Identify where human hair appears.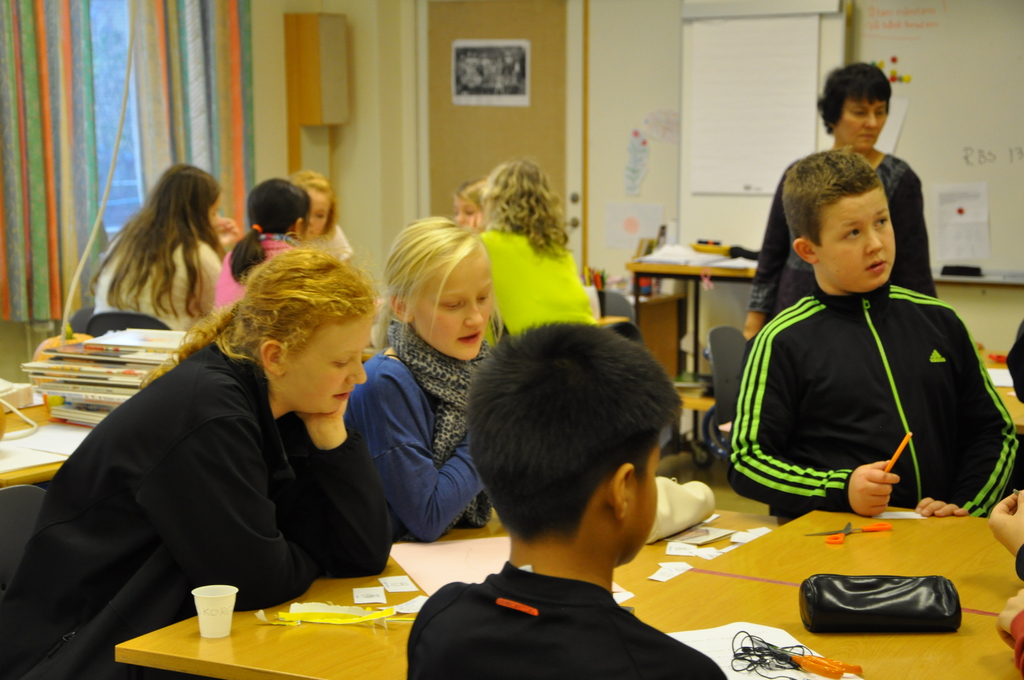
Appears at select_region(227, 176, 314, 284).
